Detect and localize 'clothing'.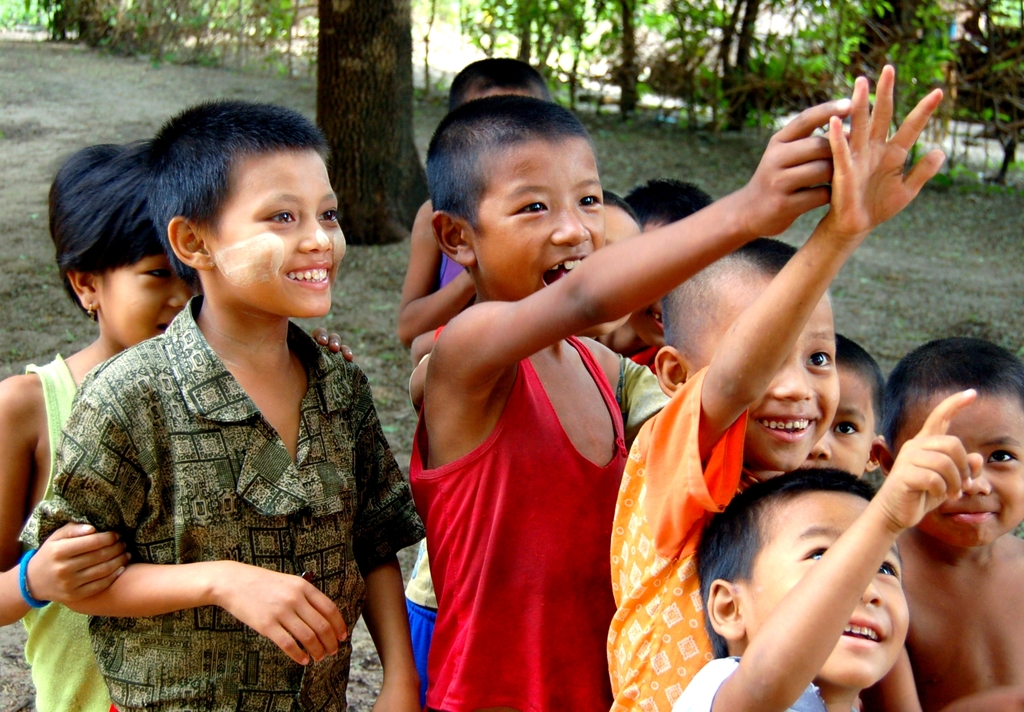
Localized at [6,291,428,711].
